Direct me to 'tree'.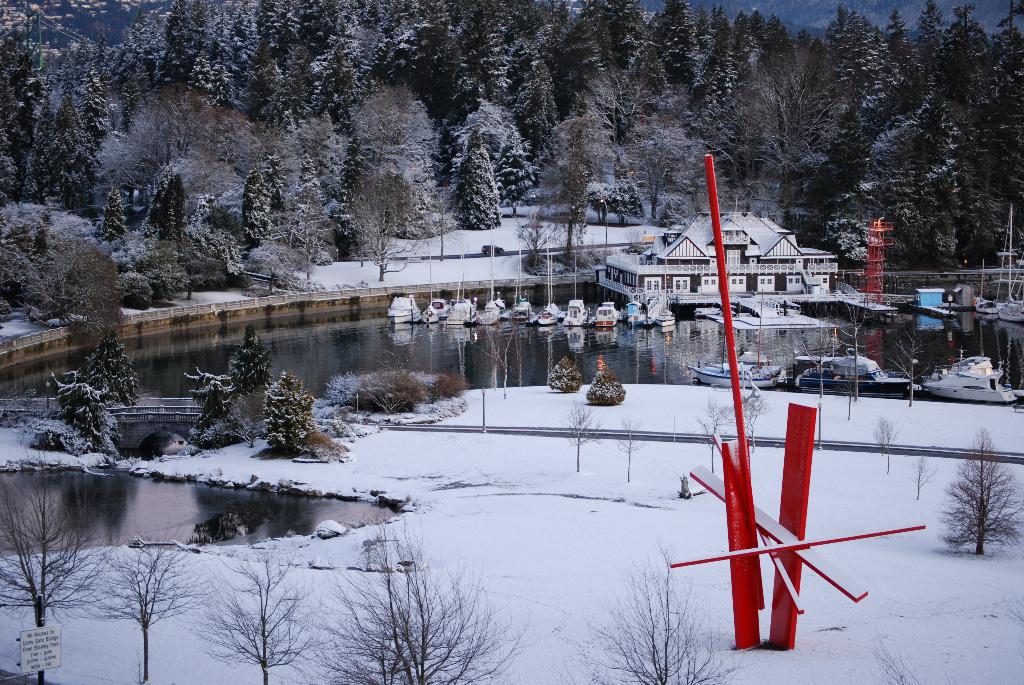
Direction: x1=220, y1=326, x2=269, y2=402.
